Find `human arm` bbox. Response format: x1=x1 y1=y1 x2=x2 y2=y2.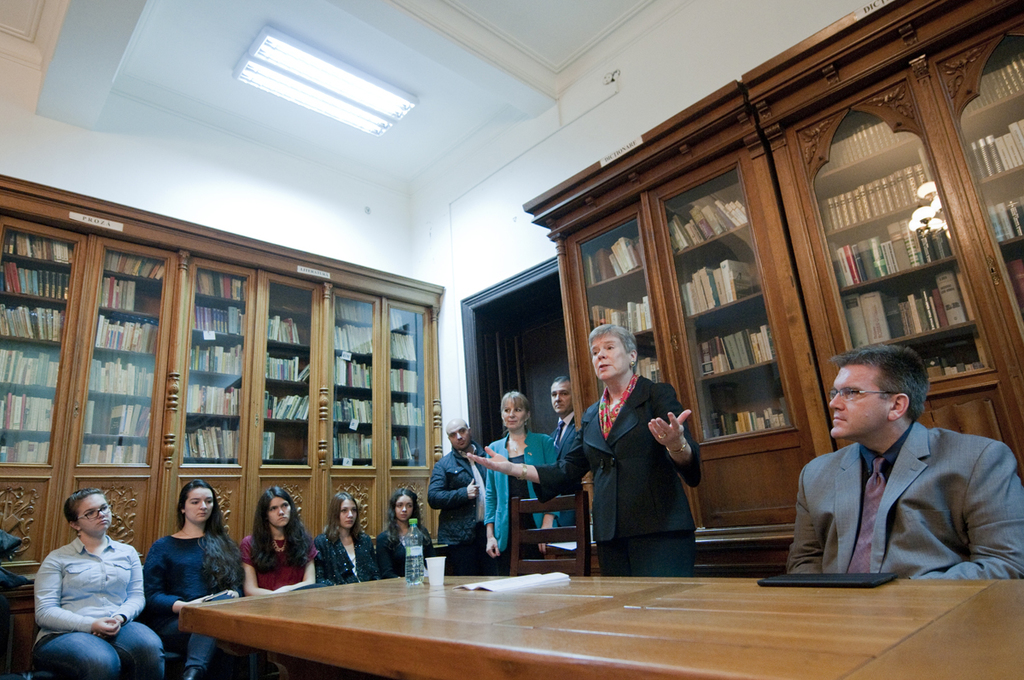
x1=140 y1=544 x2=188 y2=619.
